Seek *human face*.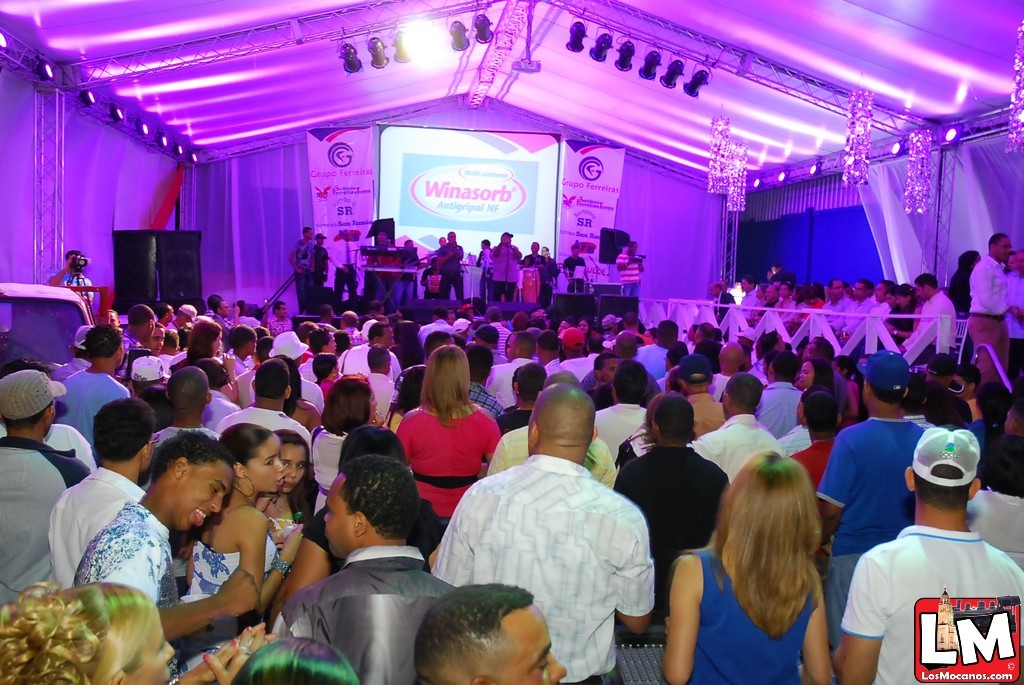
bbox=(997, 233, 1009, 261).
